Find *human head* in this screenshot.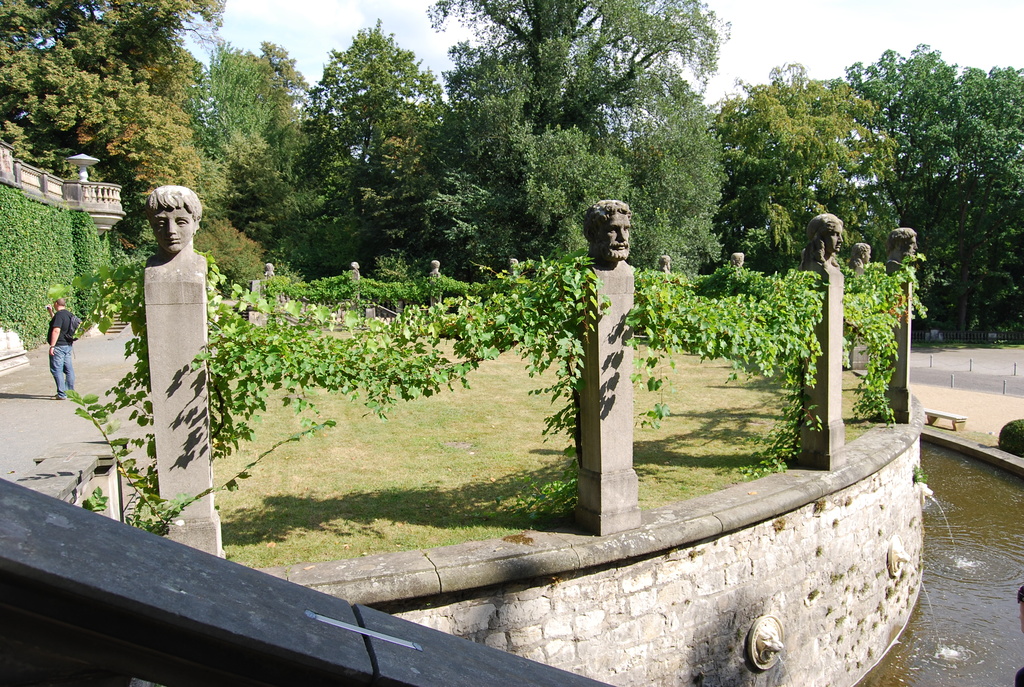
The bounding box for *human head* is 851/239/869/265.
